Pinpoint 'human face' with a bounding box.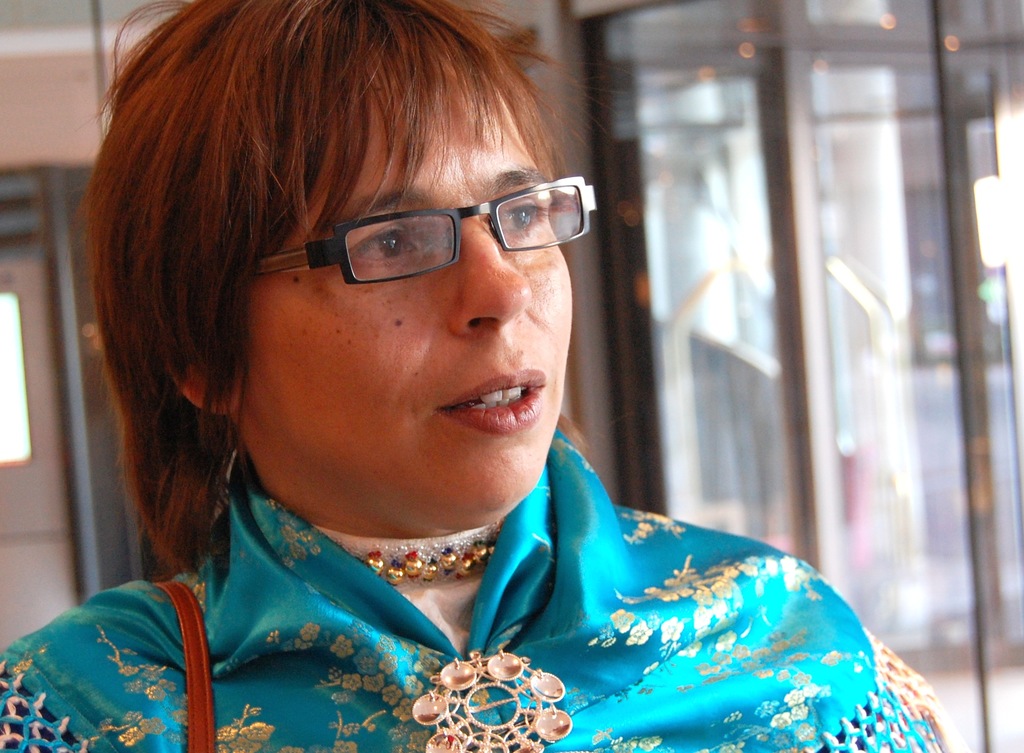
bbox=[244, 66, 570, 515].
